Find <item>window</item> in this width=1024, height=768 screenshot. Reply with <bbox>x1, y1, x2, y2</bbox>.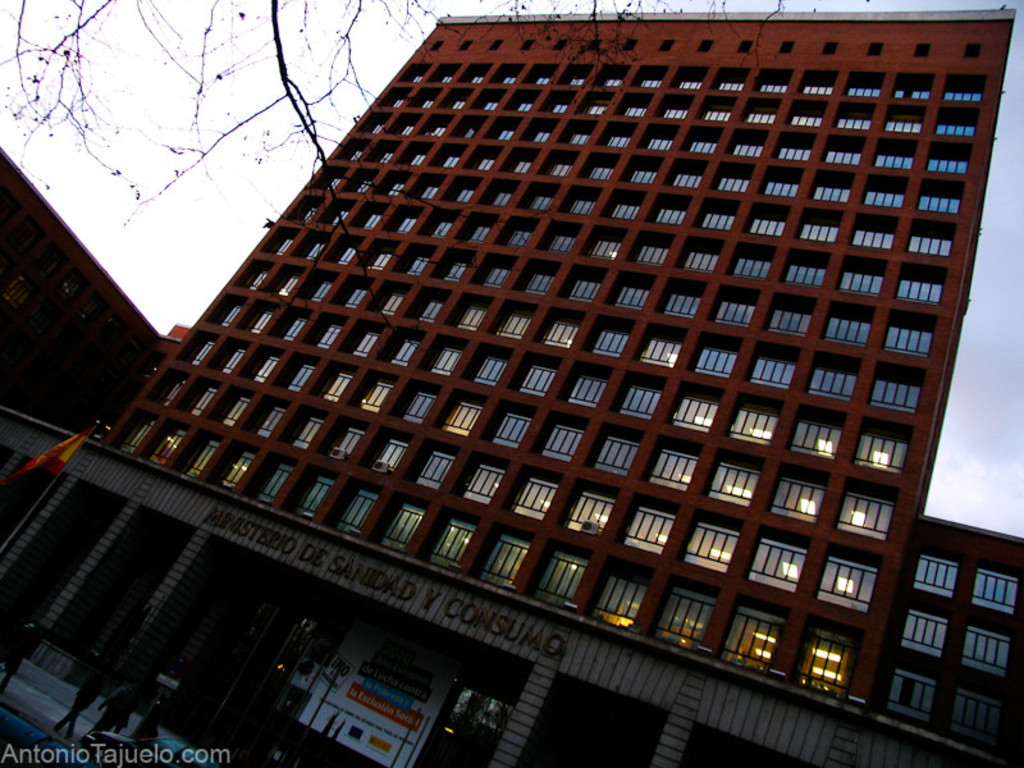
<bbox>842, 73, 881, 99</bbox>.
